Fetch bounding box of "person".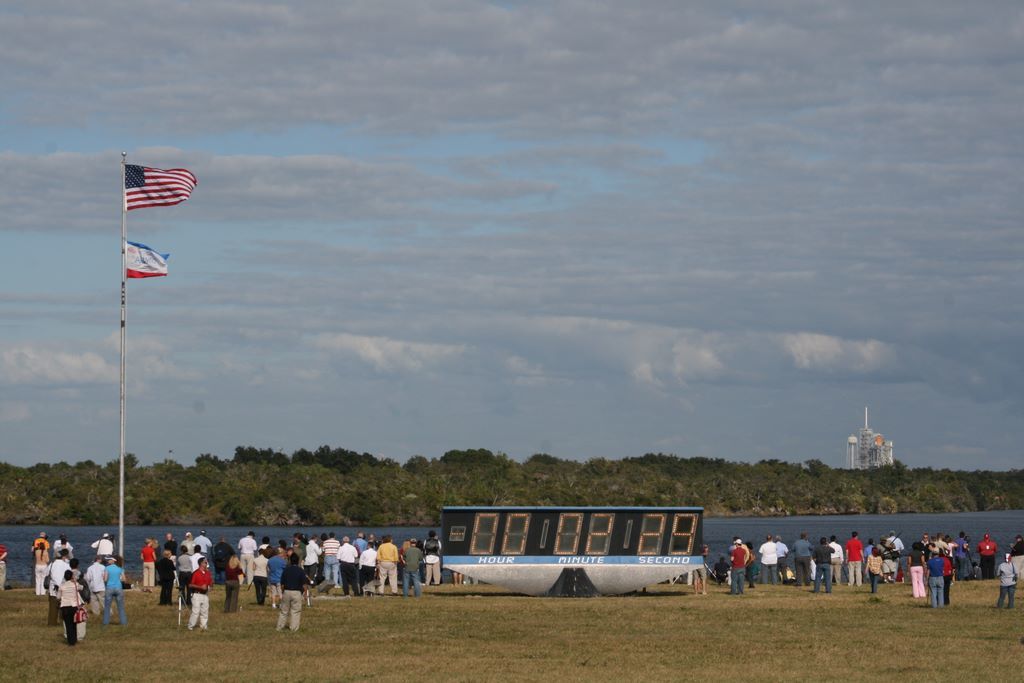
Bbox: locate(422, 528, 440, 585).
